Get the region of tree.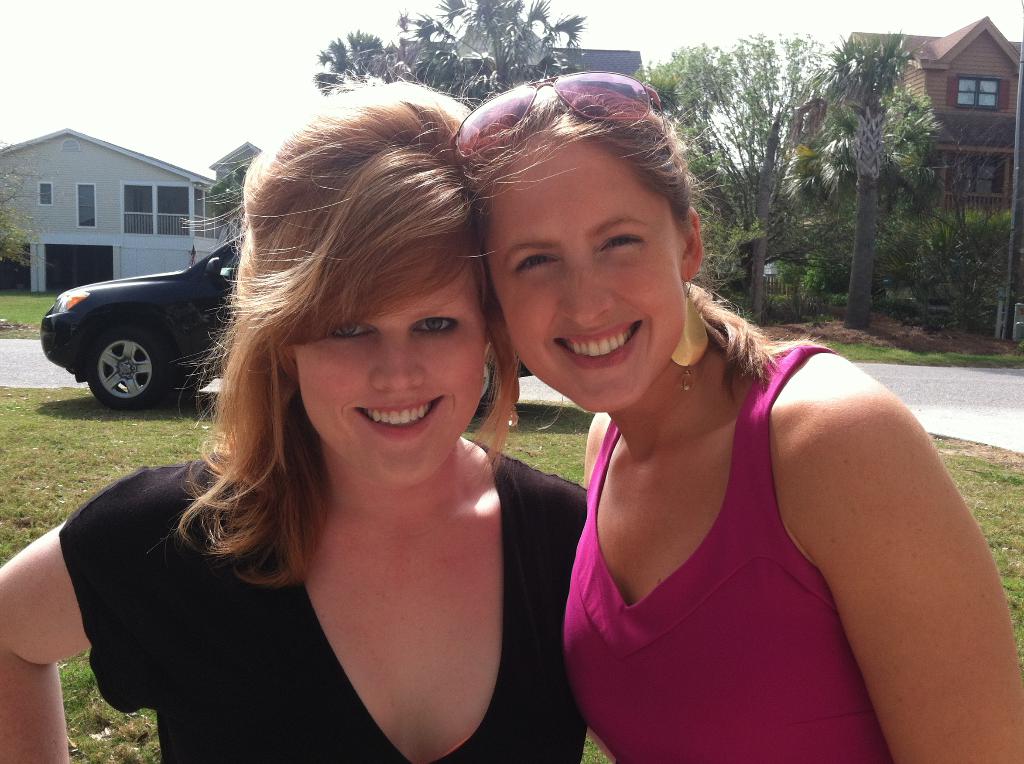
select_region(628, 33, 835, 316).
